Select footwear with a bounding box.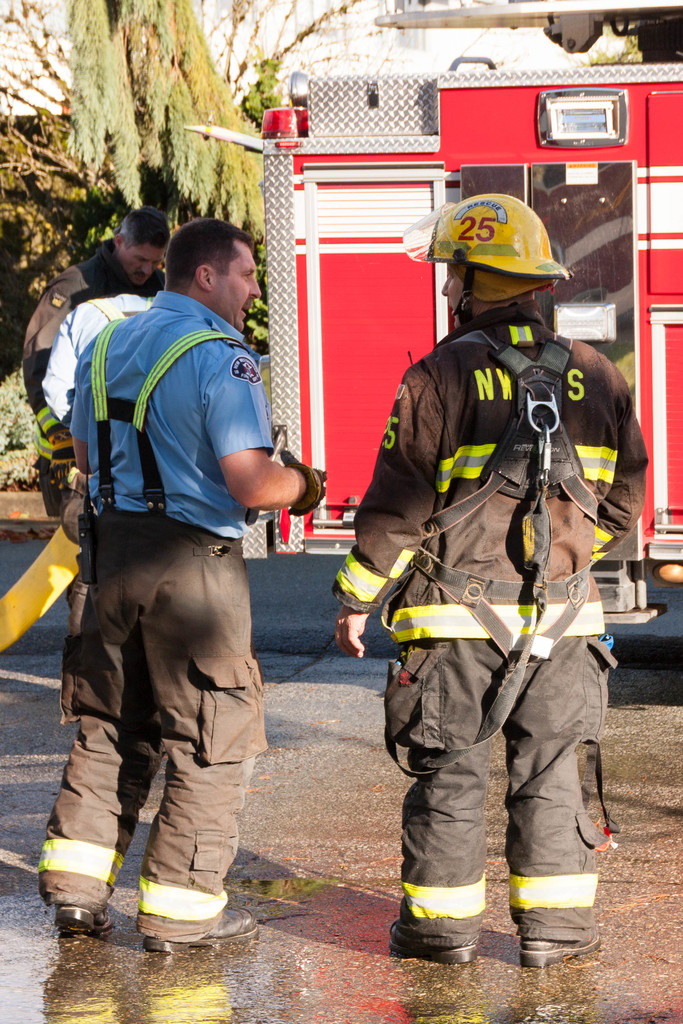
detection(143, 900, 258, 961).
